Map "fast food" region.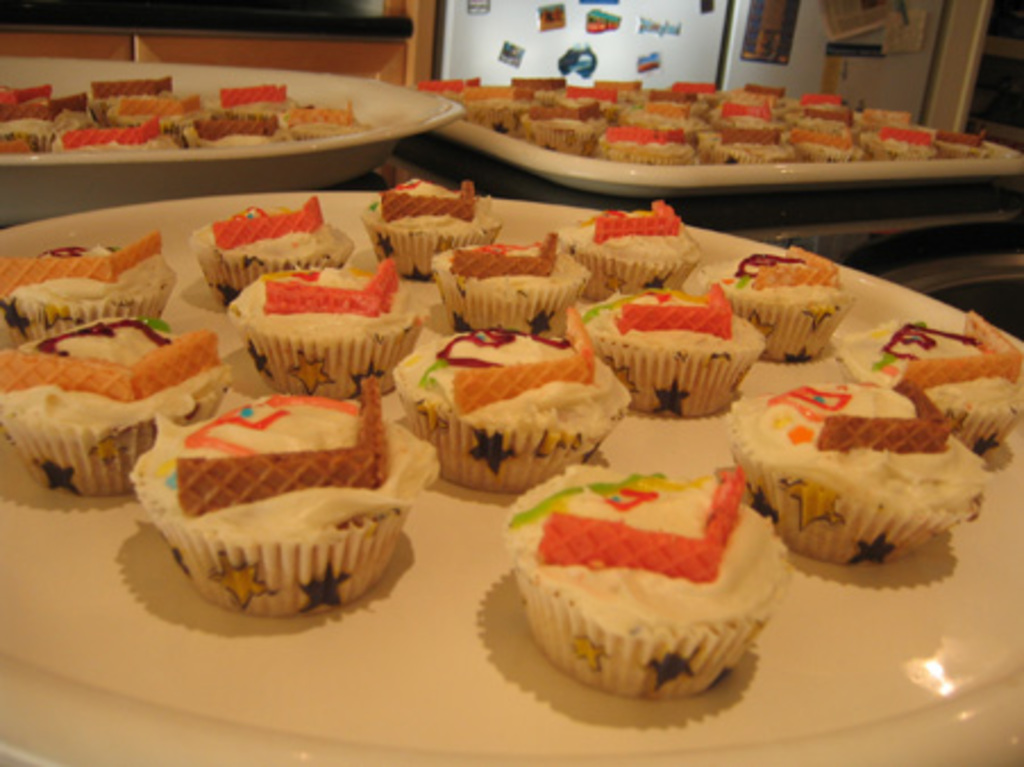
Mapped to 89,68,213,143.
